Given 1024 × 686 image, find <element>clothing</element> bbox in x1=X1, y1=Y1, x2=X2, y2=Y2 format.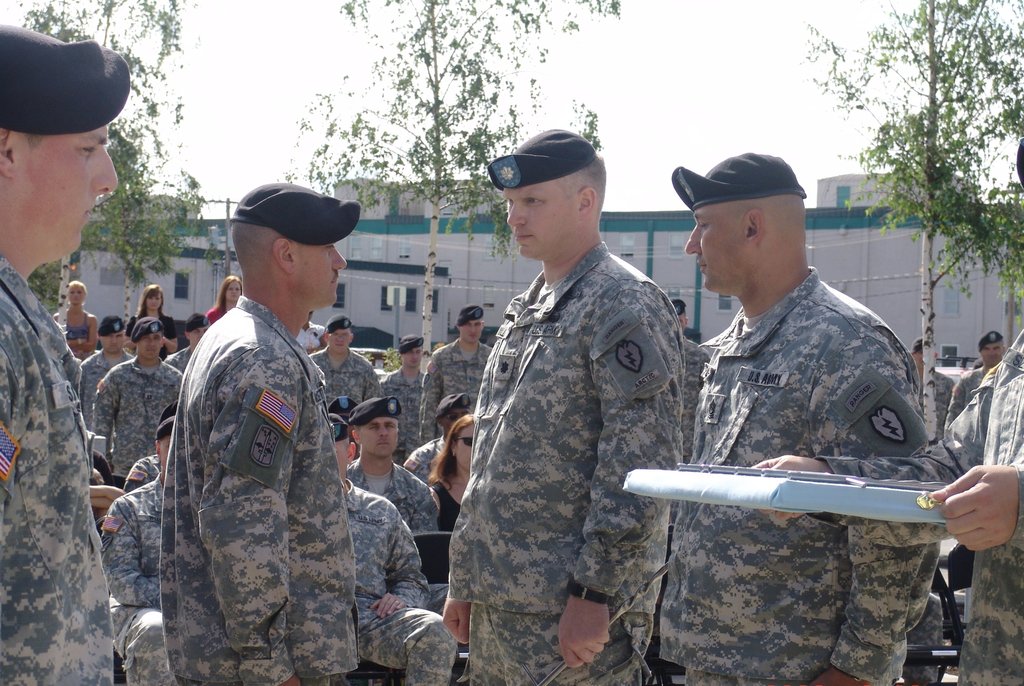
x1=0, y1=251, x2=154, y2=685.
